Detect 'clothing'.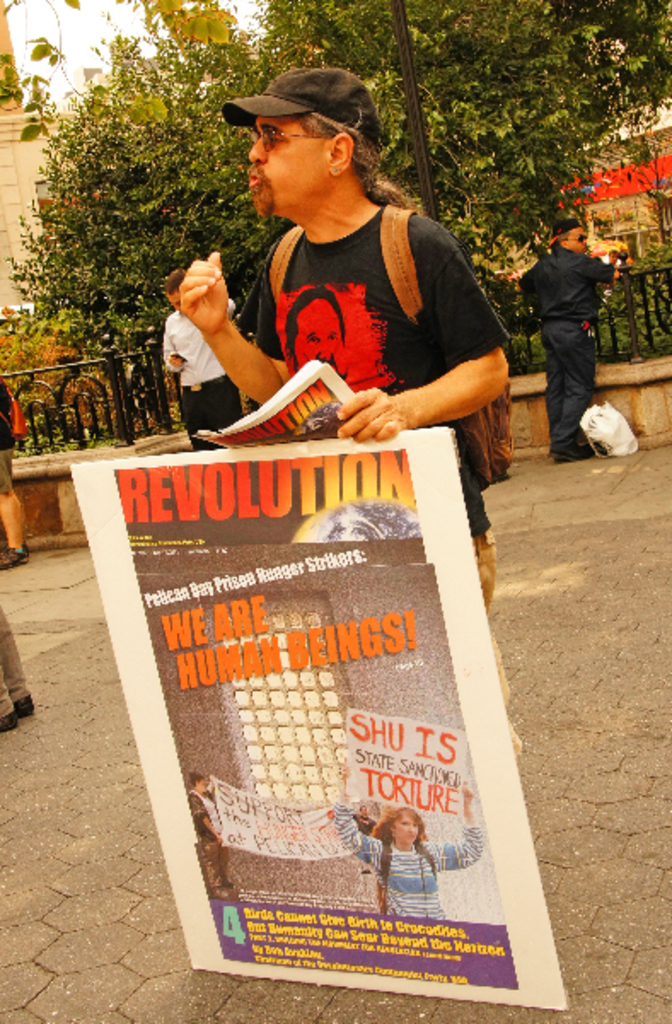
Detected at (left=518, top=242, right=619, bottom=463).
